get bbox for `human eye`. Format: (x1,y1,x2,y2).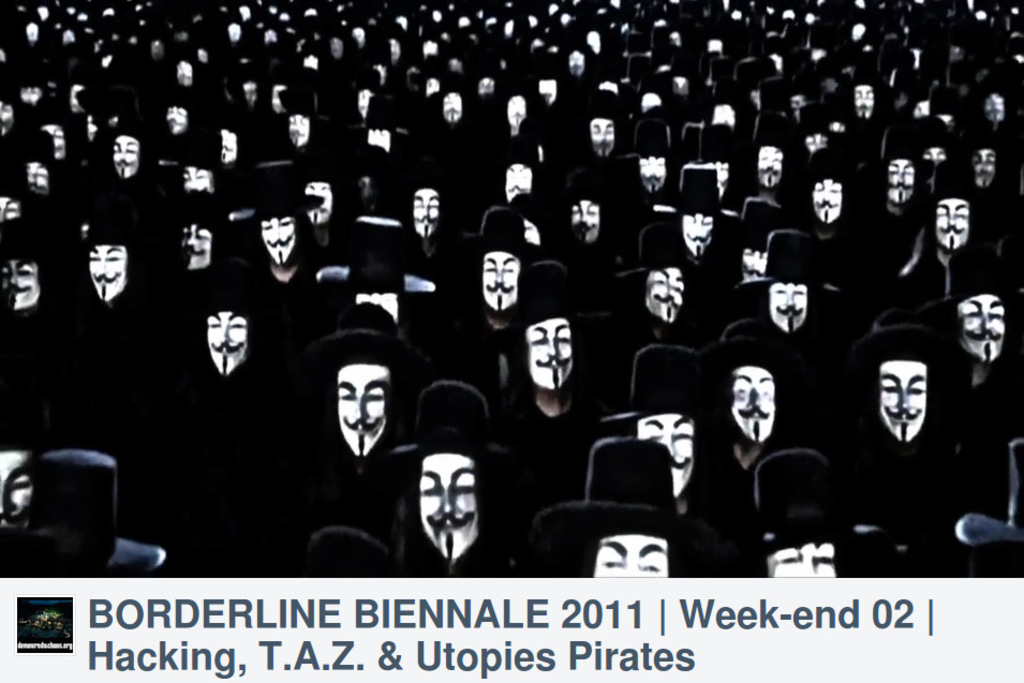
(773,550,802,567).
